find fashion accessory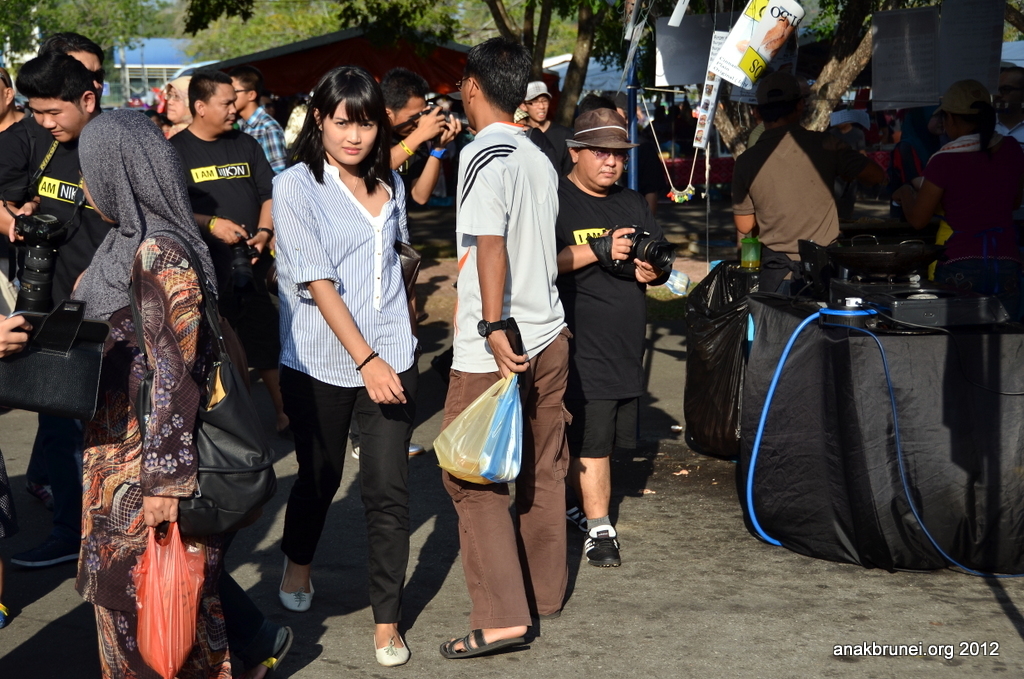
<box>377,625,411,665</box>
